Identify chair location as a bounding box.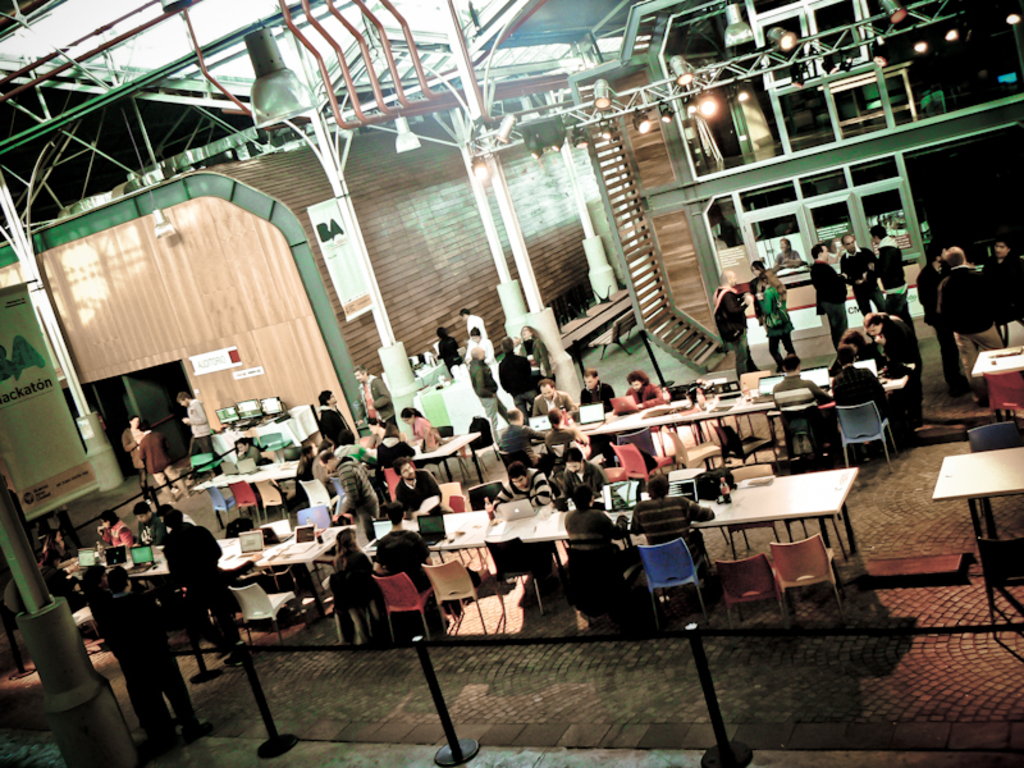
x1=381, y1=460, x2=413, y2=500.
